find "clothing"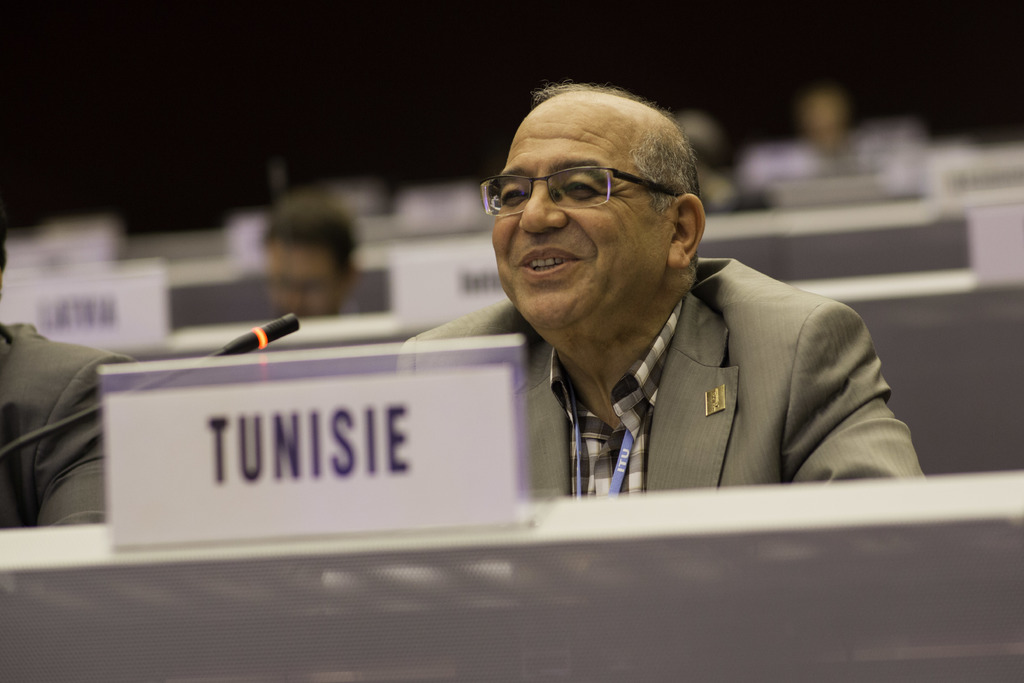
0 323 138 531
